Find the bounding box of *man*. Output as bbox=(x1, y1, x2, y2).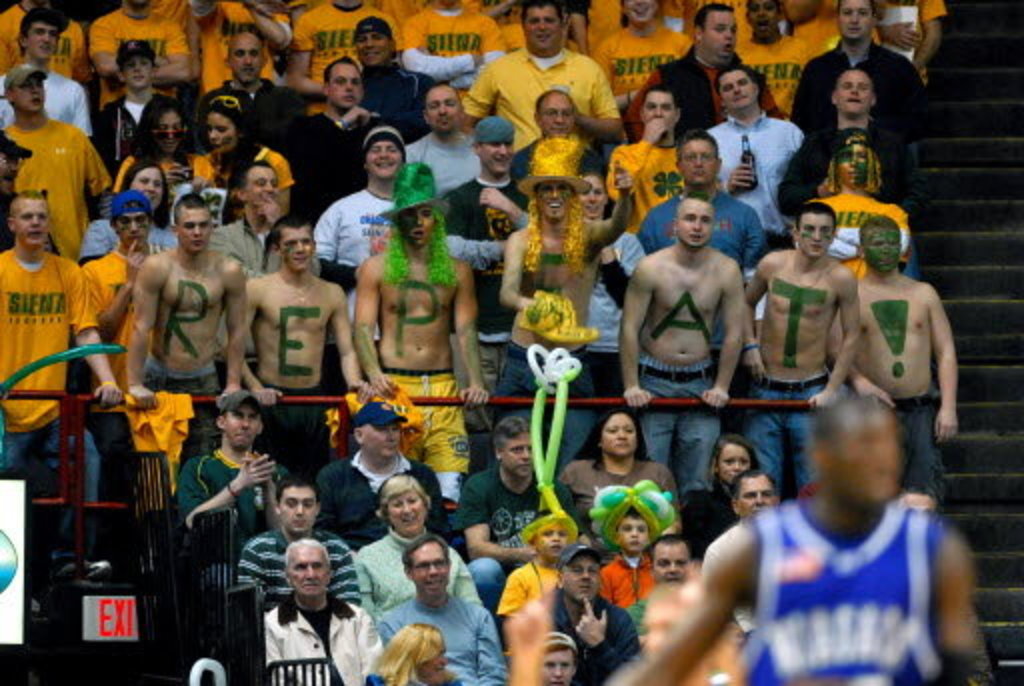
bbox=(458, 0, 620, 150).
